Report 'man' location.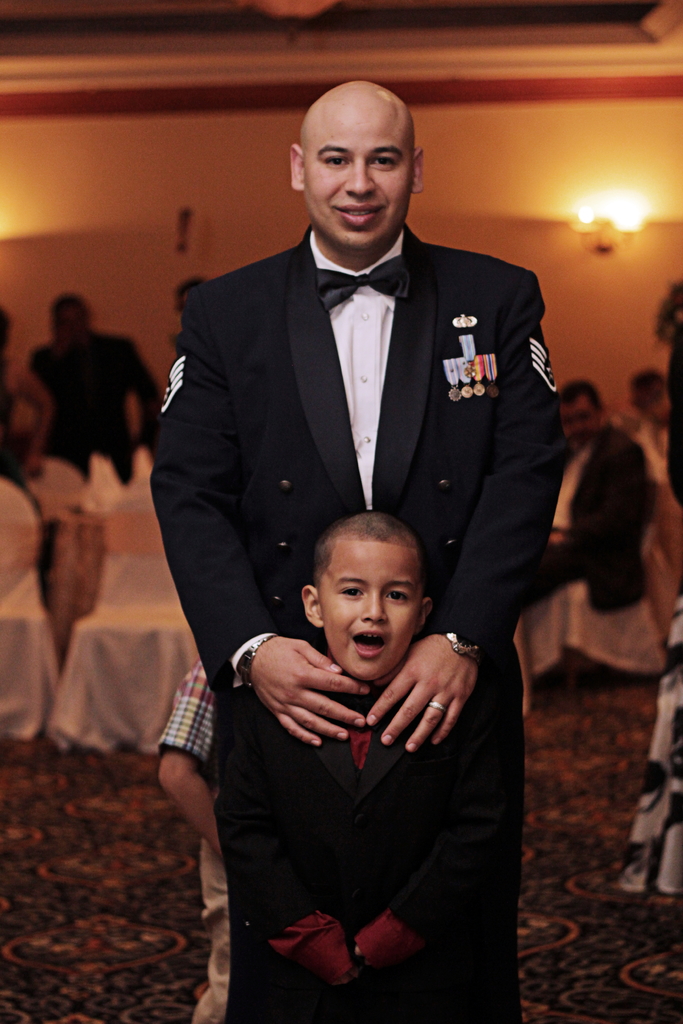
Report: x1=148 y1=81 x2=557 y2=1018.
